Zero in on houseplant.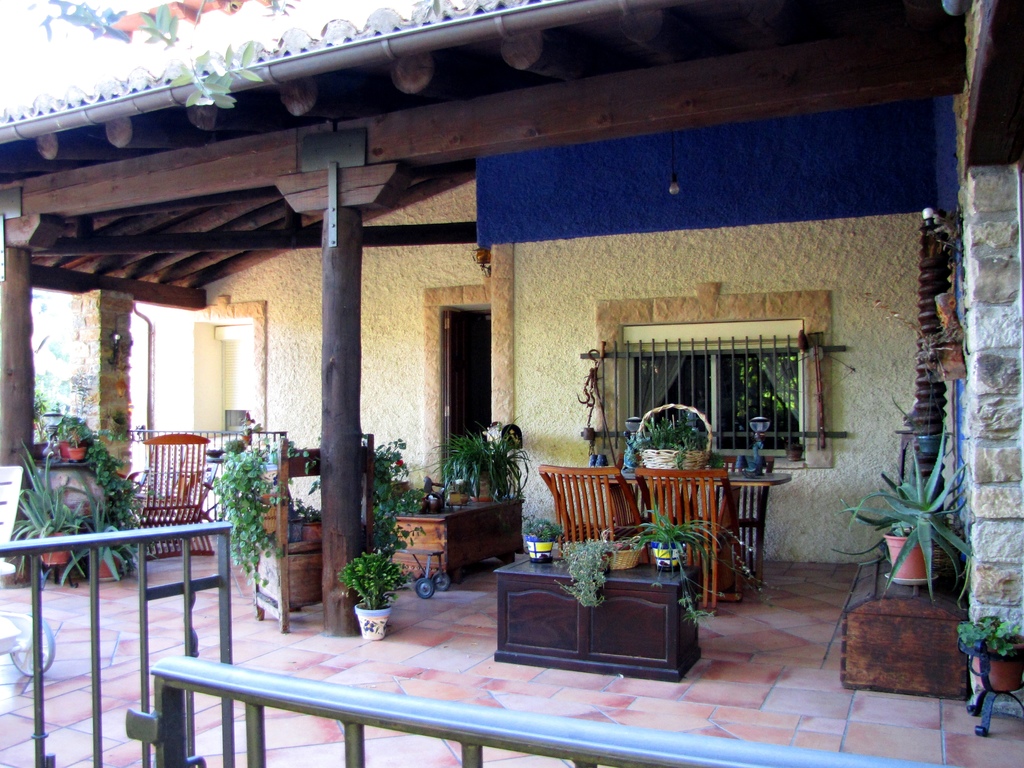
Zeroed in: l=561, t=531, r=619, b=605.
